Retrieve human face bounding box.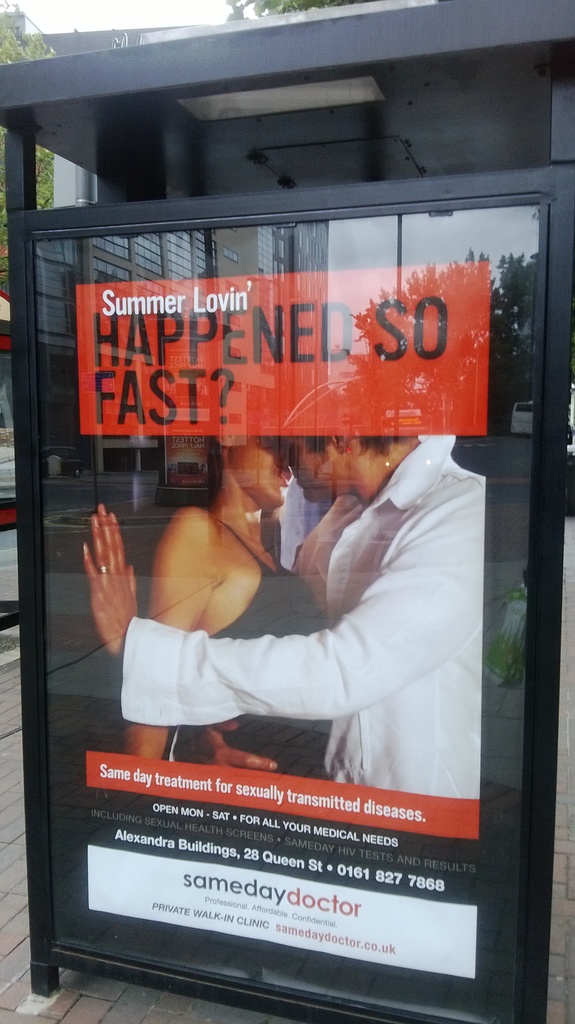
Bounding box: bbox=(228, 420, 291, 513).
